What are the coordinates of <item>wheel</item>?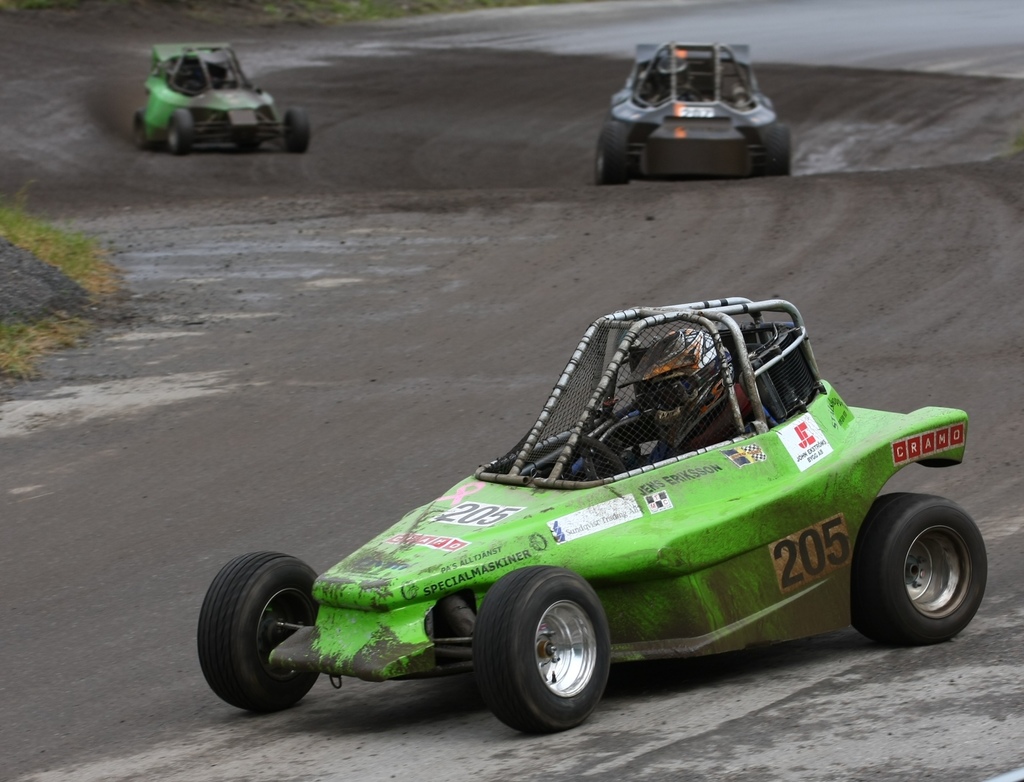
{"x1": 197, "y1": 552, "x2": 319, "y2": 708}.
